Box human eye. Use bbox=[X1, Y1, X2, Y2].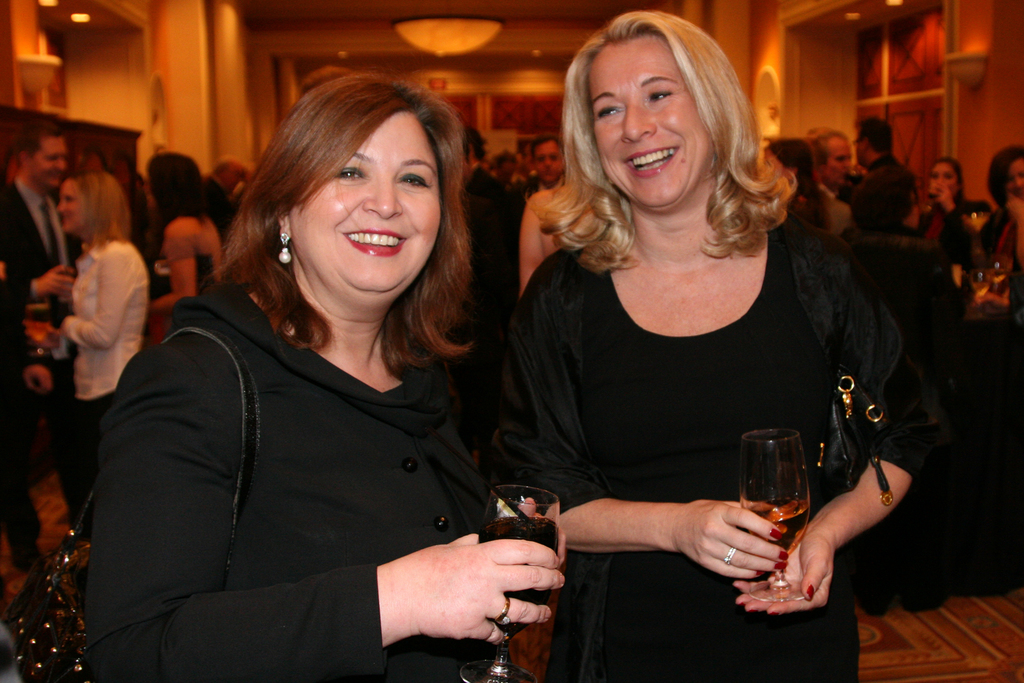
bbox=[335, 161, 365, 184].
